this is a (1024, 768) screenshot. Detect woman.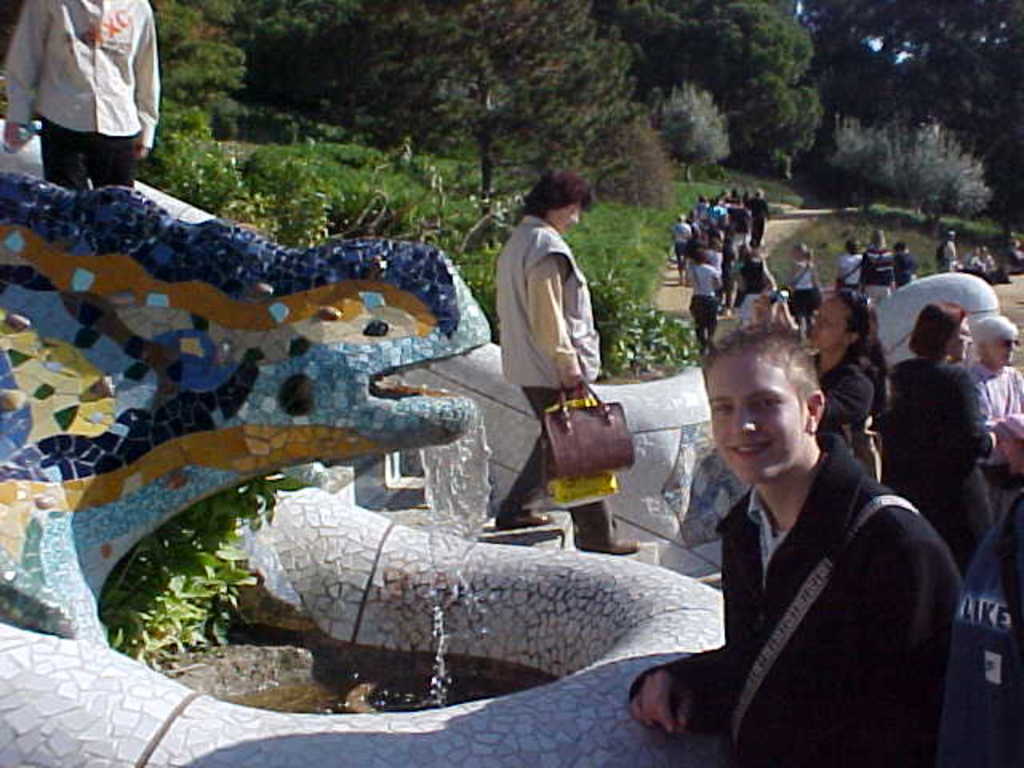
crop(493, 165, 638, 552).
